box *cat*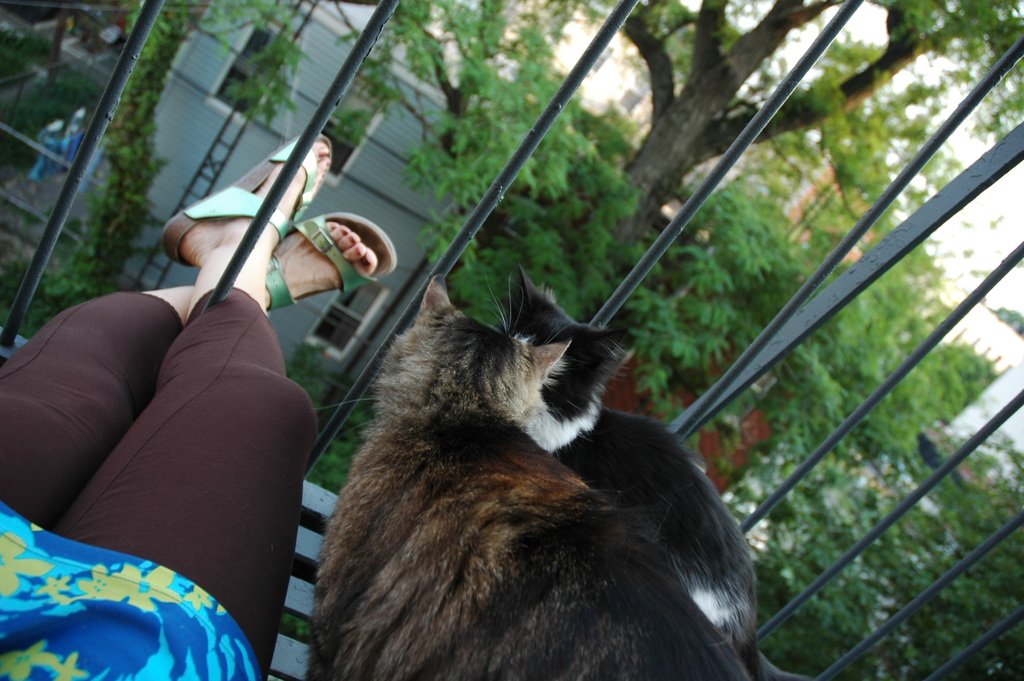
bbox=[493, 268, 819, 680]
